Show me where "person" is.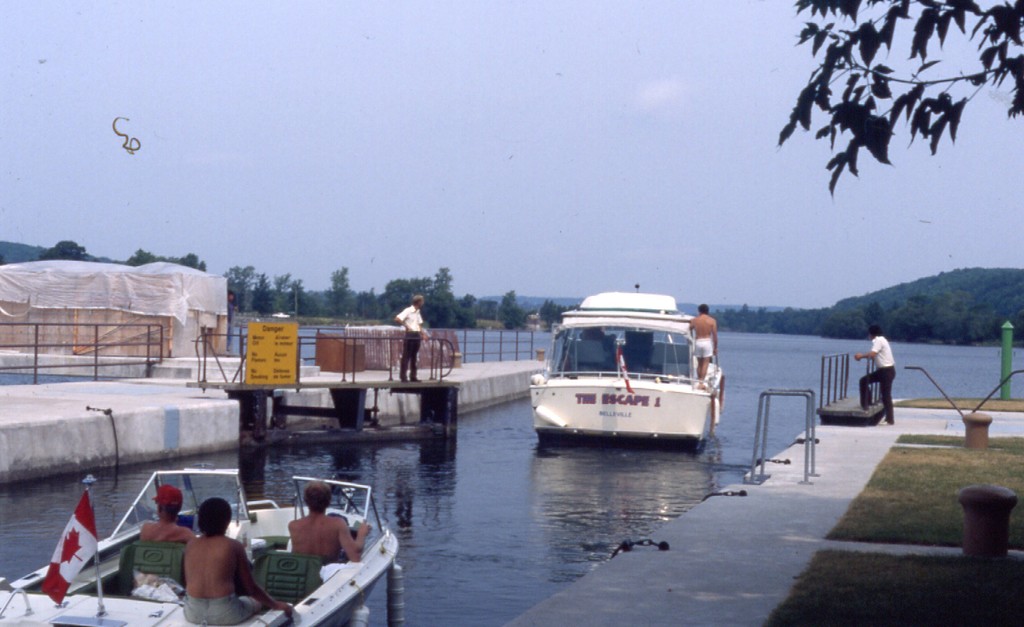
"person" is at 289, 473, 371, 566.
